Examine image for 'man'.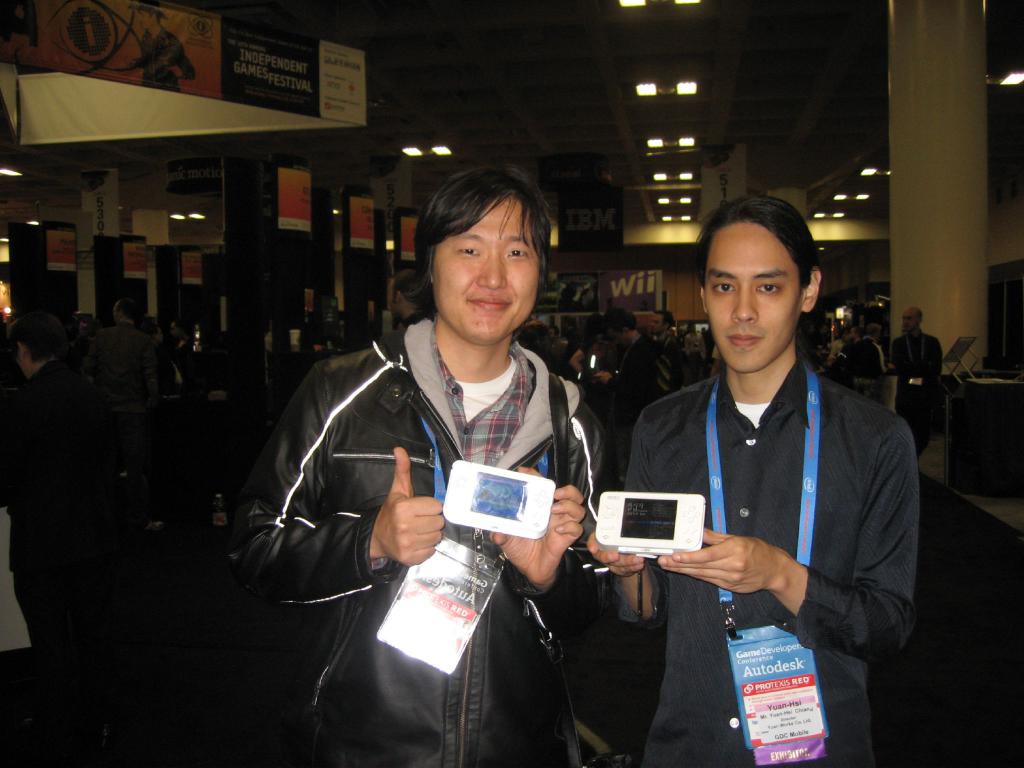
Examination result: bbox=(523, 326, 559, 362).
